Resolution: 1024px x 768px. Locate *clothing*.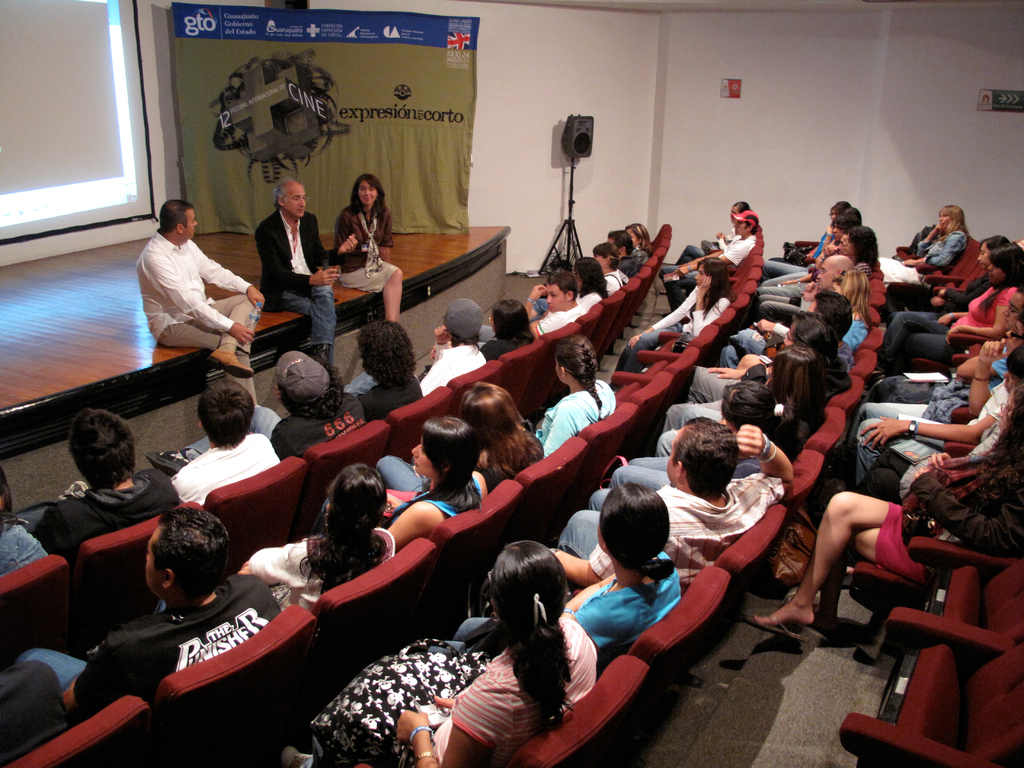
685, 232, 753, 270.
